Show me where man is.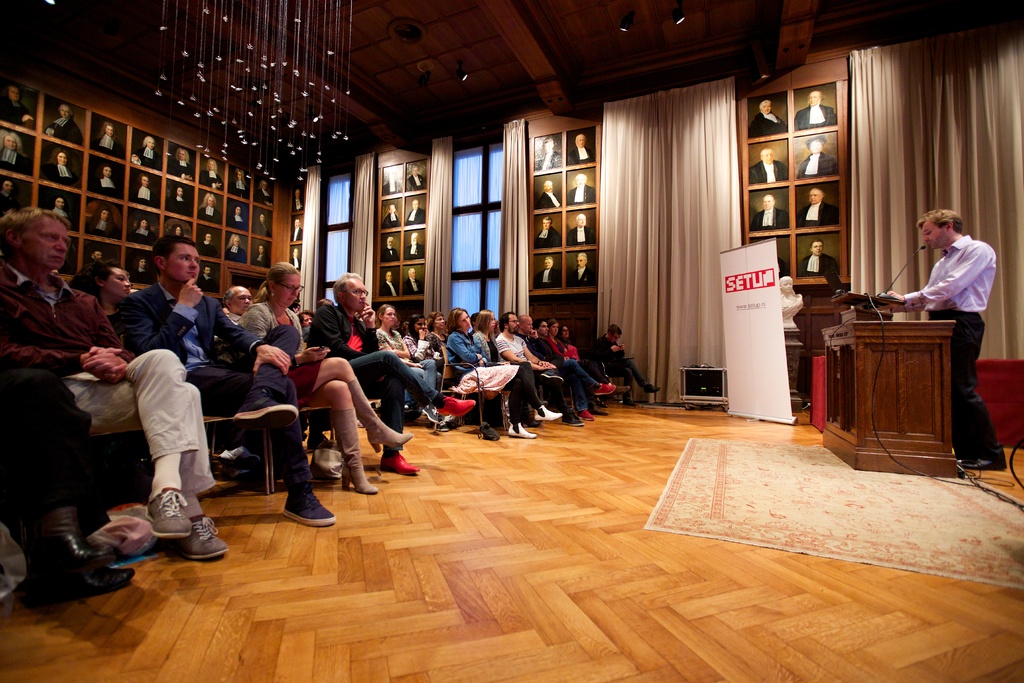
man is at region(301, 270, 479, 473).
